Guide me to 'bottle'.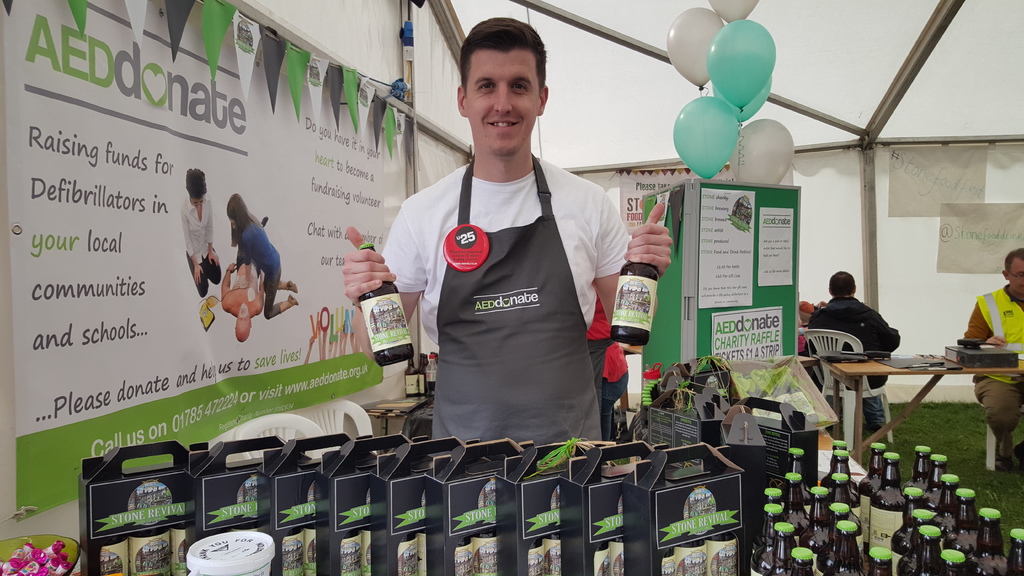
Guidance: x1=819, y1=440, x2=860, y2=495.
